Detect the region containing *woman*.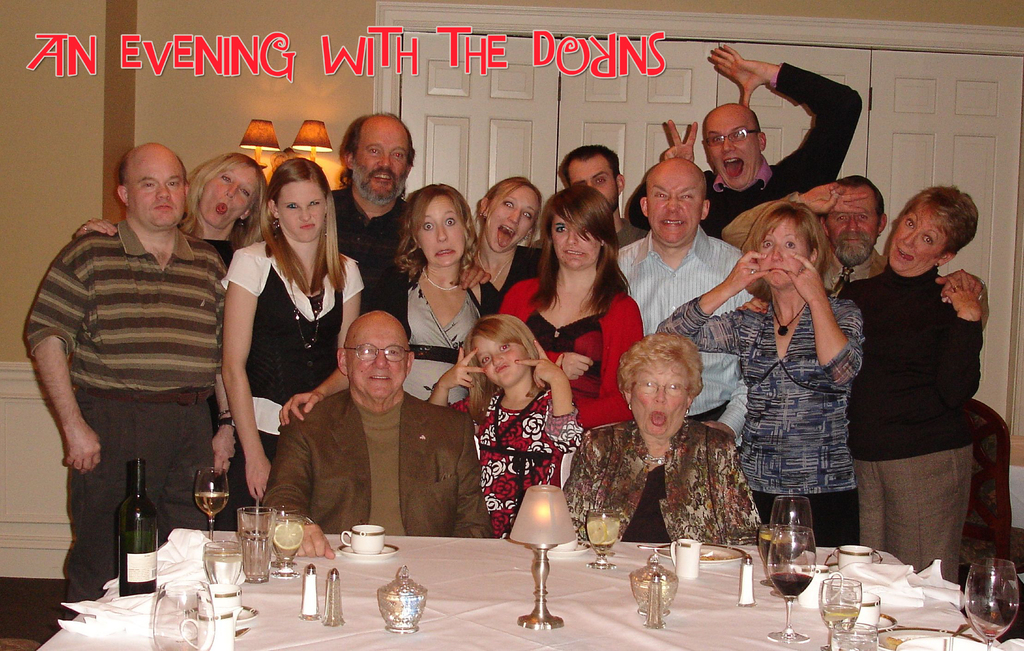
rect(224, 157, 356, 533).
